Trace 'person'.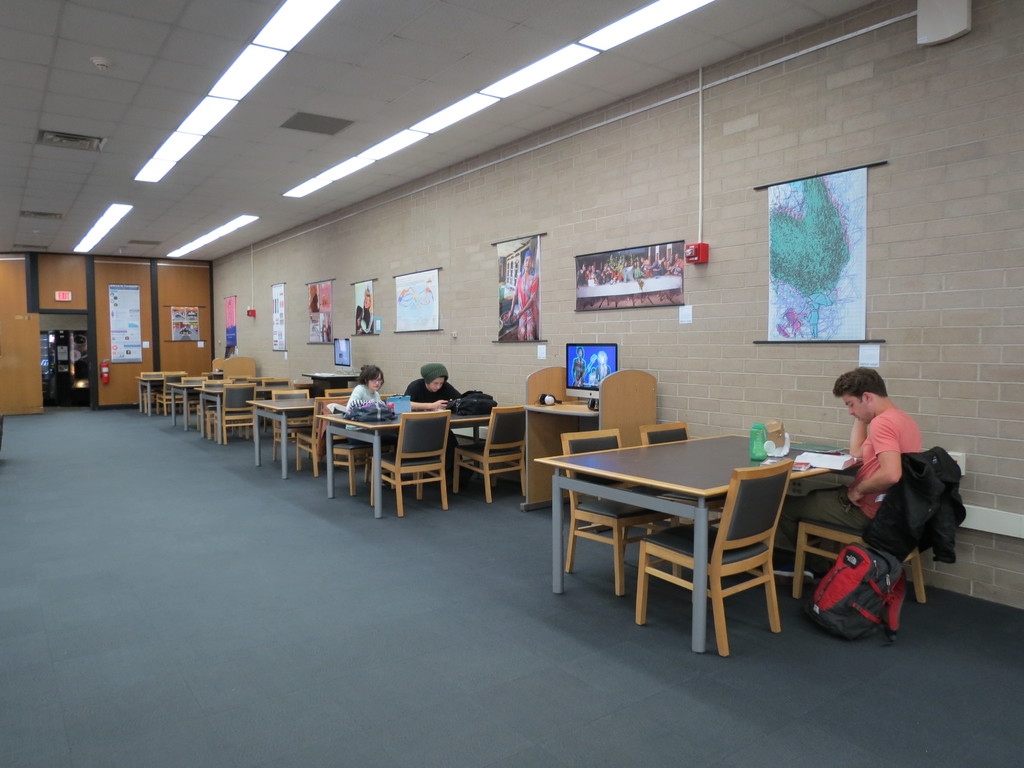
Traced to detection(326, 365, 392, 490).
